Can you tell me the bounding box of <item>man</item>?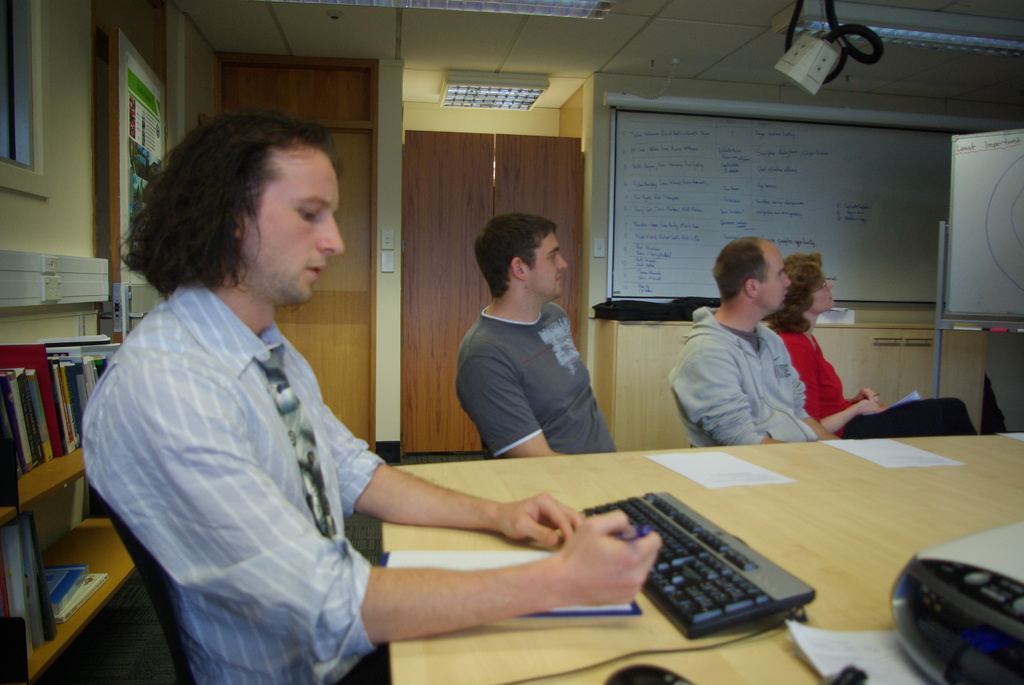
x1=83 y1=109 x2=660 y2=684.
